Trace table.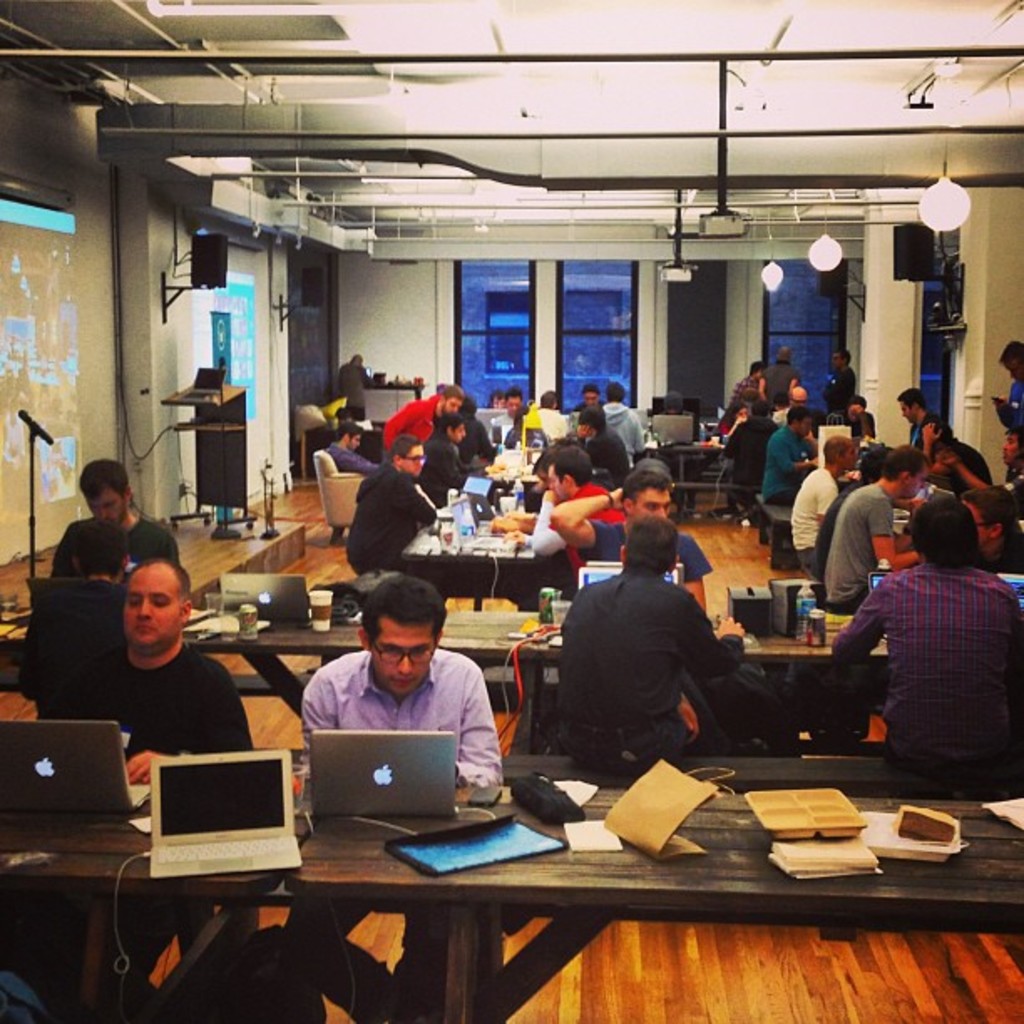
Traced to <bbox>184, 602, 885, 723</bbox>.
